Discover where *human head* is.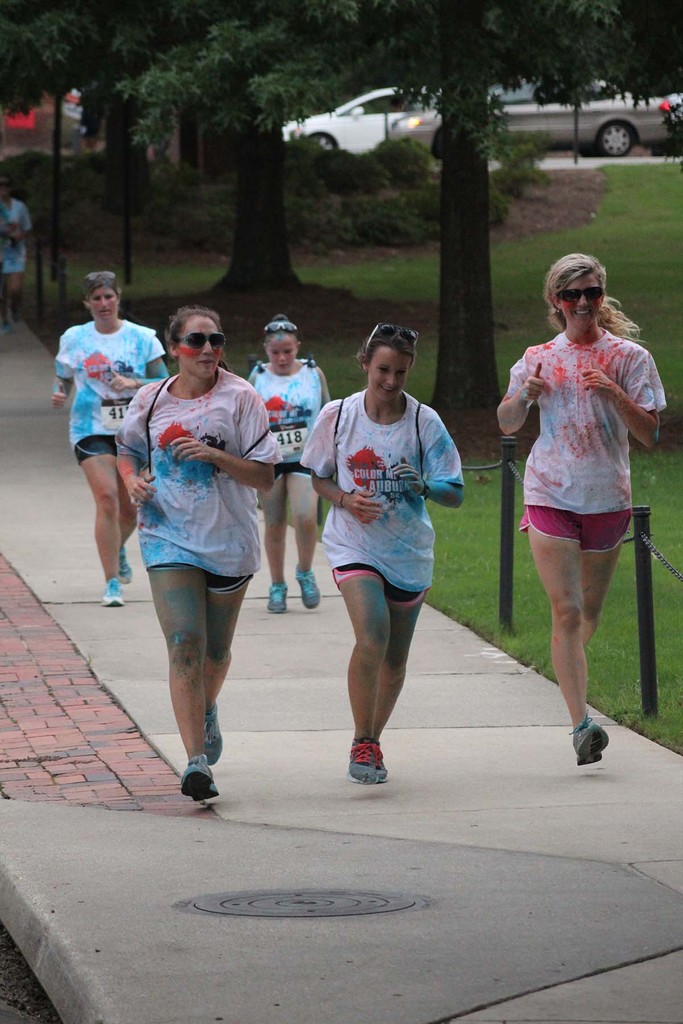
Discovered at detection(554, 250, 630, 330).
